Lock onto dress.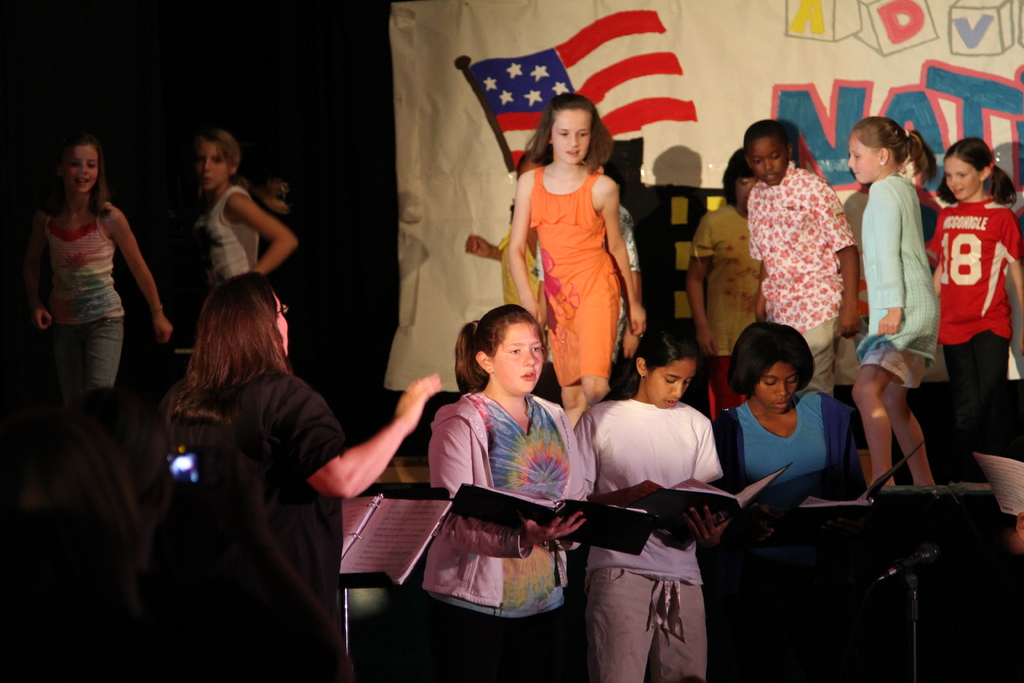
Locked: detection(529, 168, 626, 388).
